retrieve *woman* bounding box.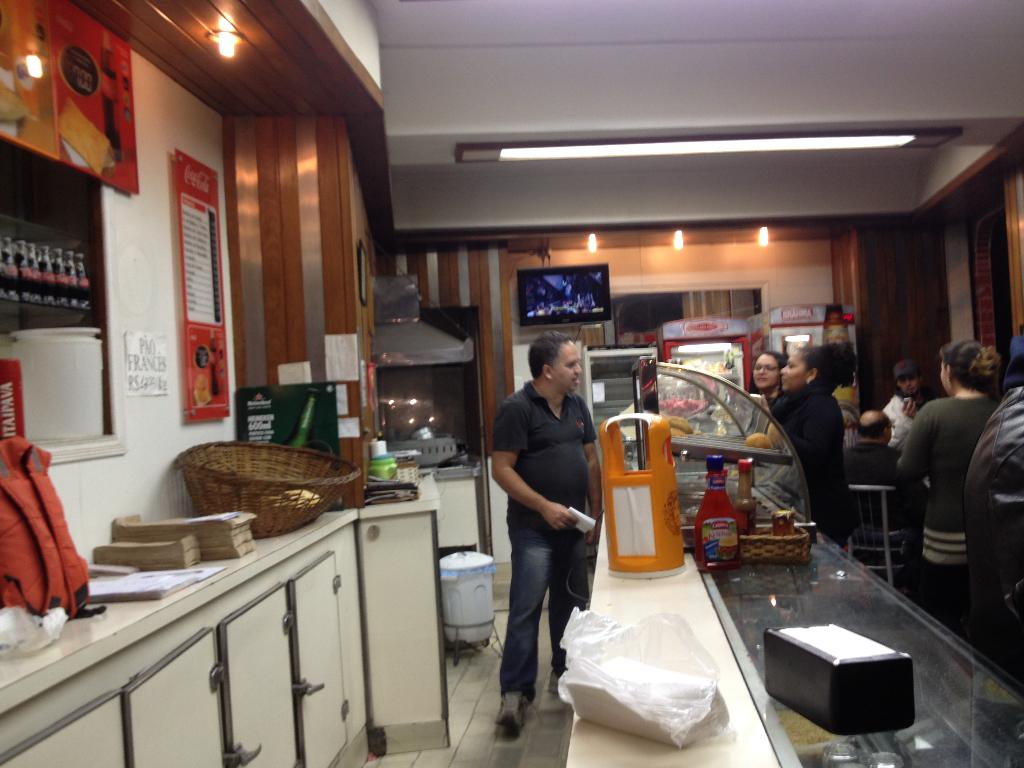
Bounding box: region(893, 337, 1004, 646).
